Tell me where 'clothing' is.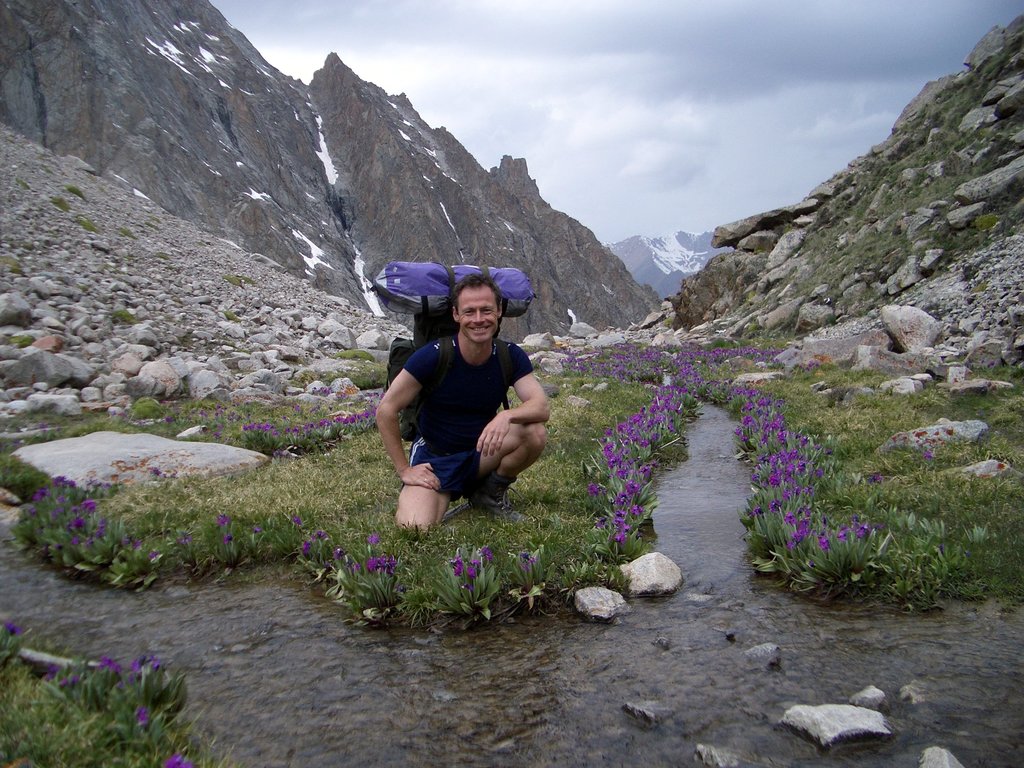
'clothing' is at bbox(379, 303, 546, 507).
